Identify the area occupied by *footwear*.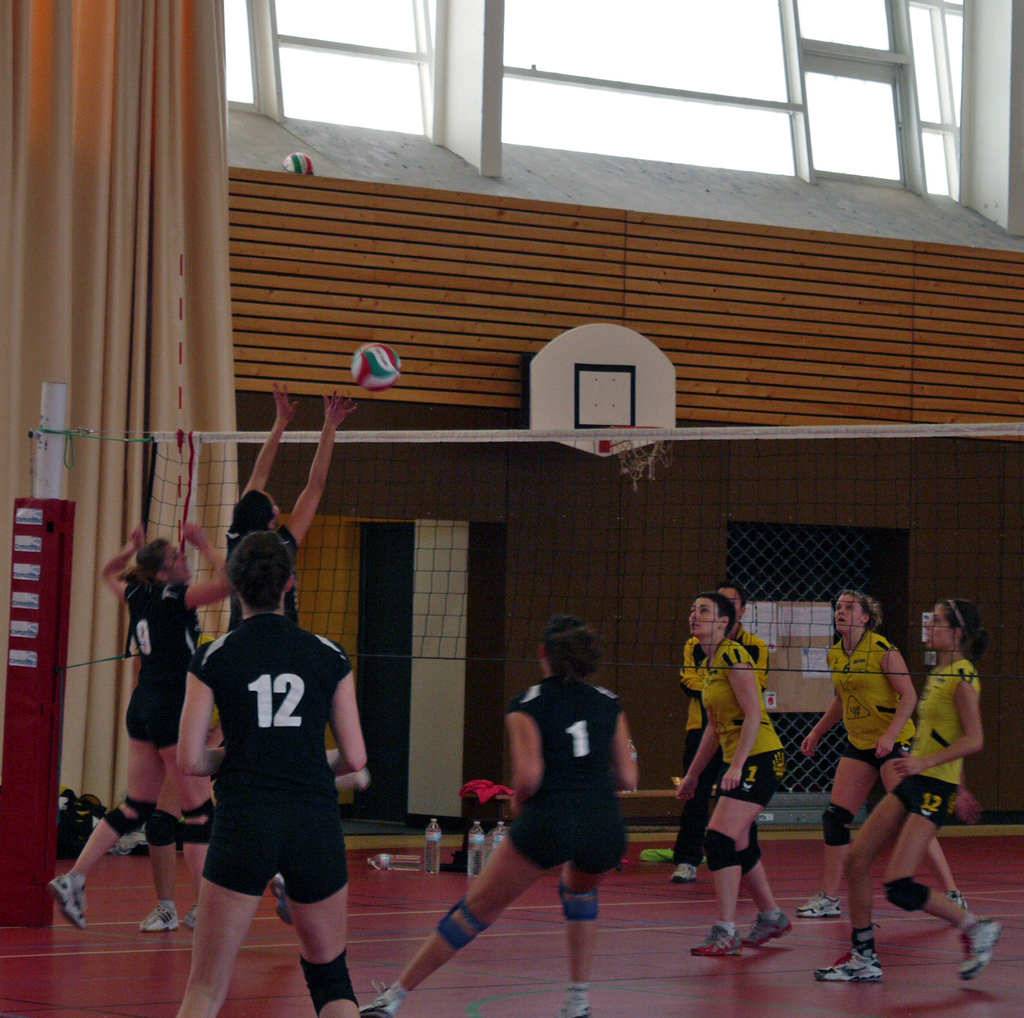
Area: 269:877:294:929.
